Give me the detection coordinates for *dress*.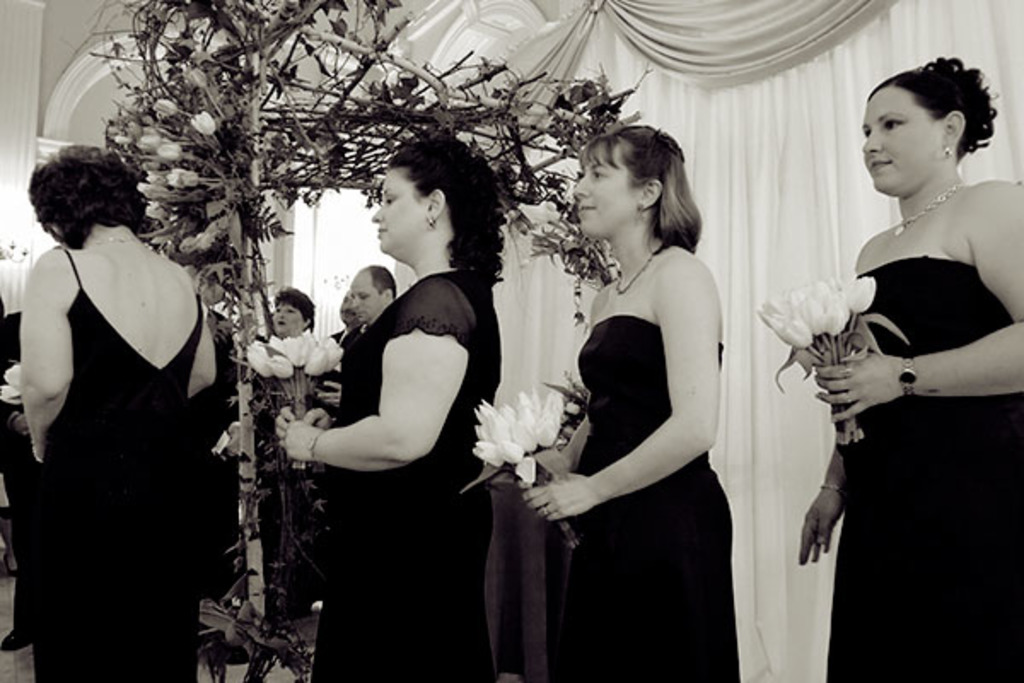
[828, 258, 1022, 681].
